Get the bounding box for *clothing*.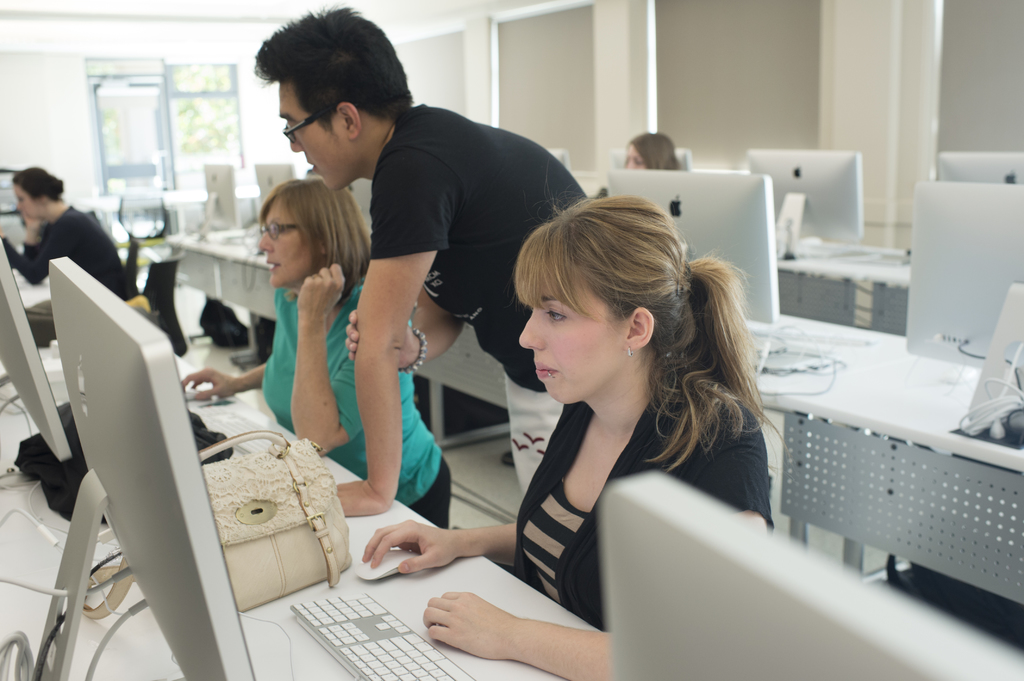
13 205 130 287.
